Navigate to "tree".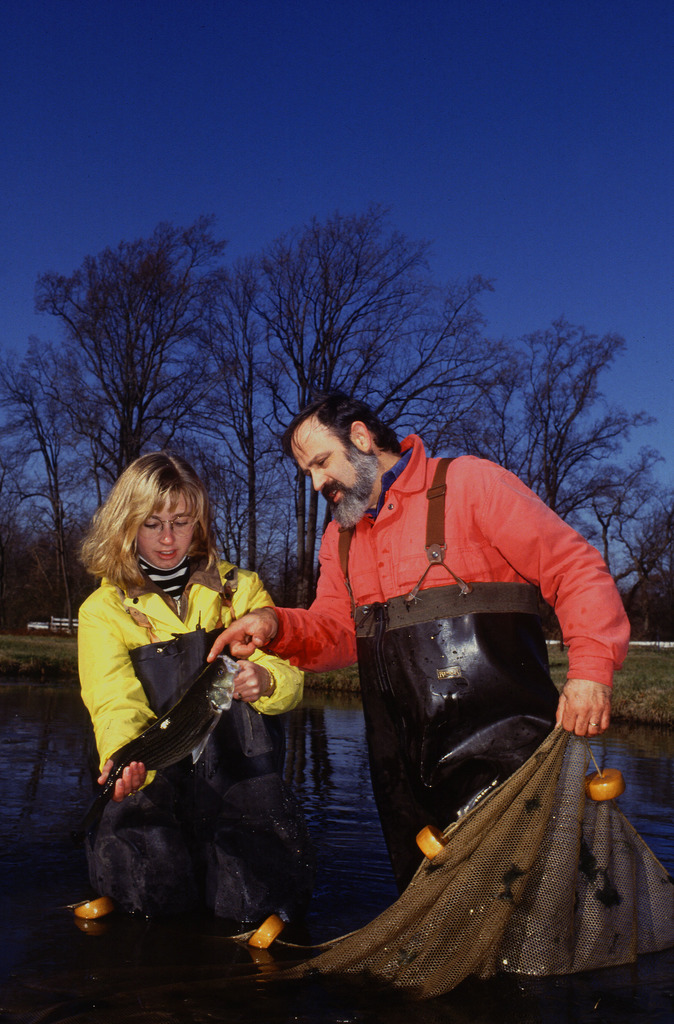
Navigation target: <region>28, 221, 264, 500</region>.
